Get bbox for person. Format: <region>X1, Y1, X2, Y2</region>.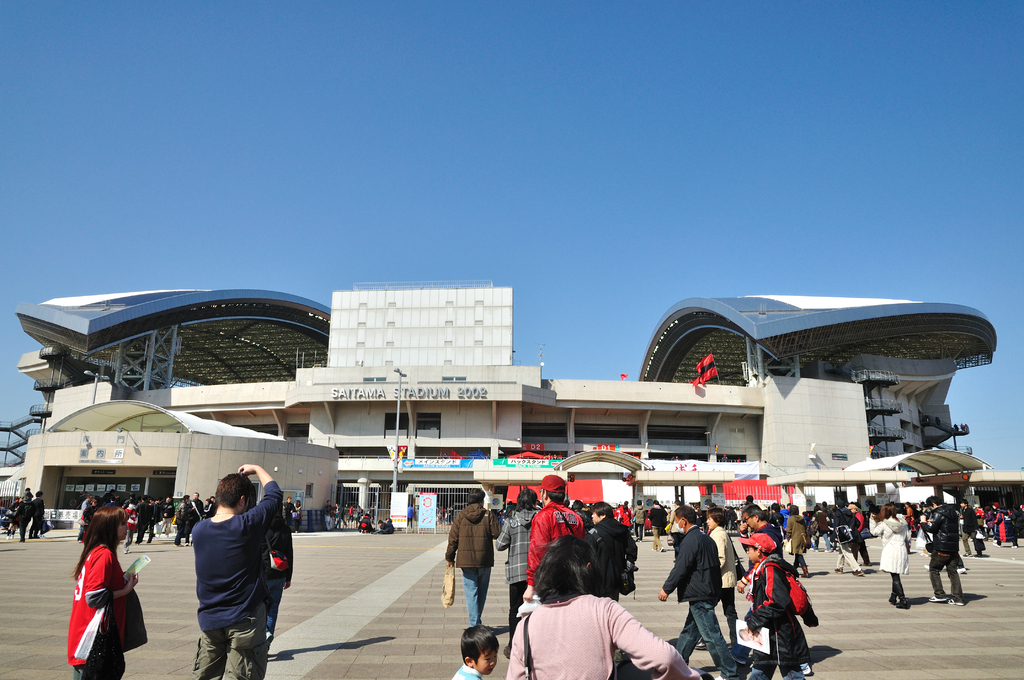
<region>67, 503, 146, 679</region>.
